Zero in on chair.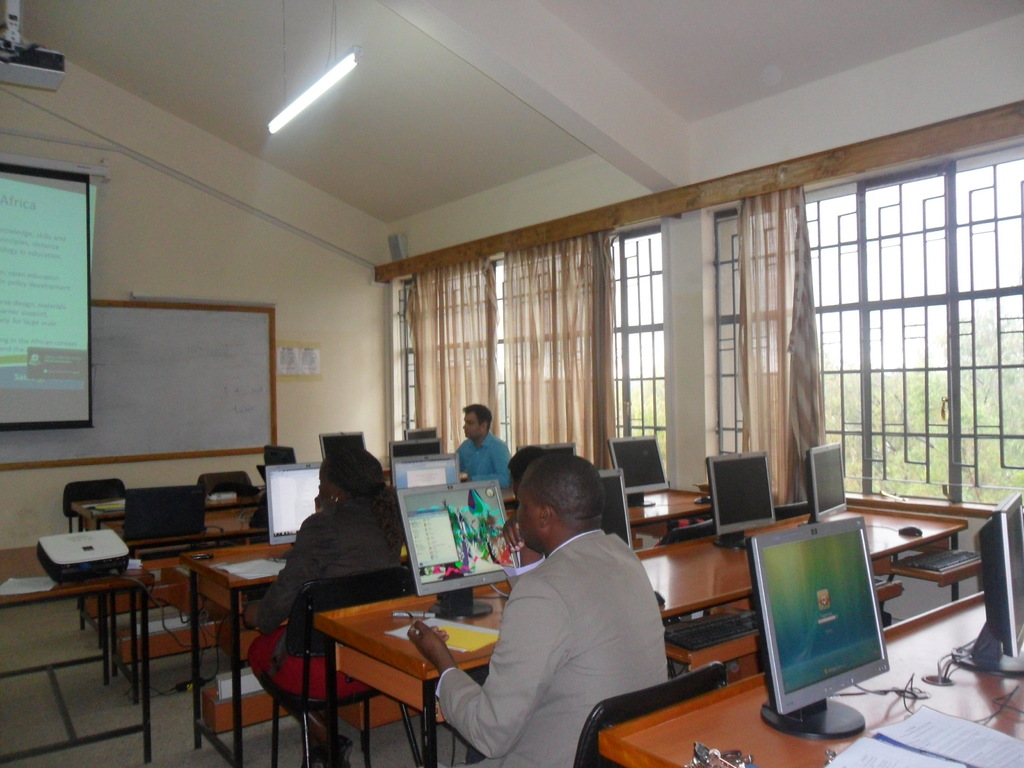
Zeroed in: rect(569, 651, 730, 767).
